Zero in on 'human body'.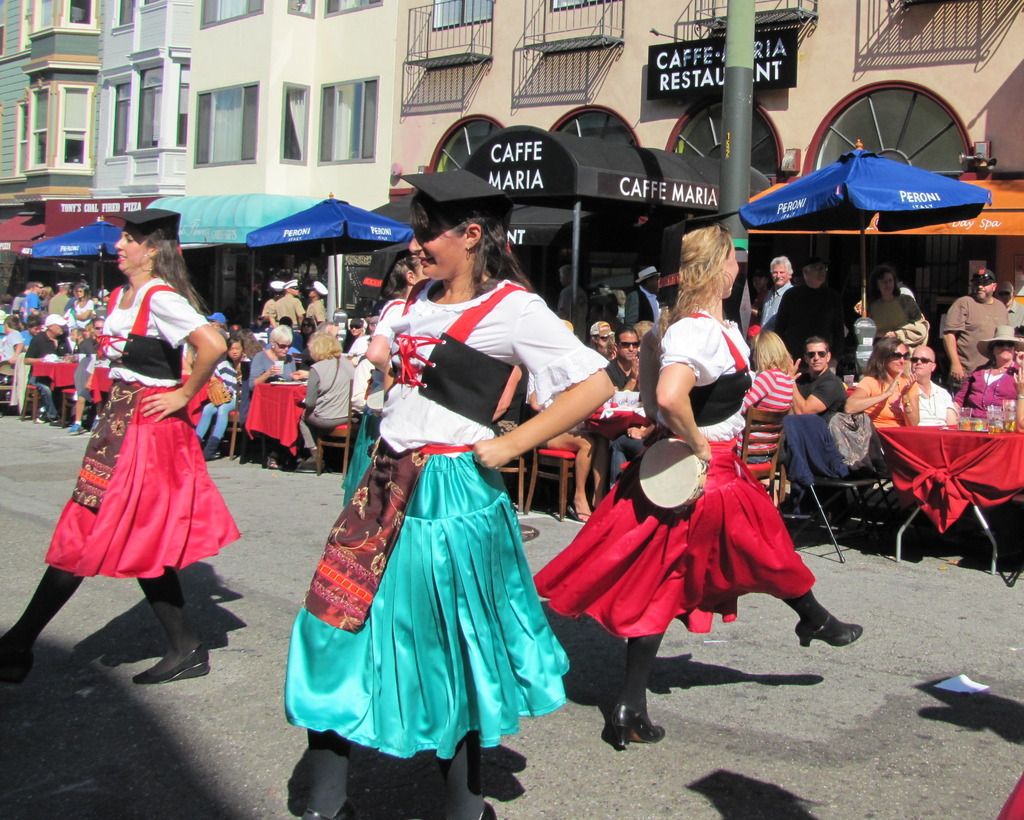
Zeroed in: [241, 332, 301, 469].
